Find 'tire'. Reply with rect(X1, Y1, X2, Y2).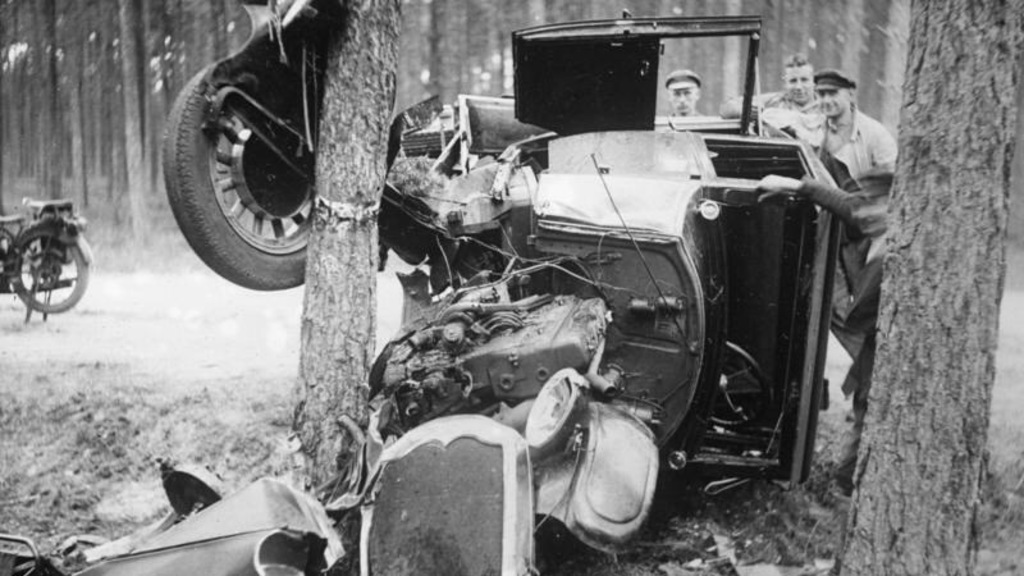
rect(4, 223, 83, 311).
